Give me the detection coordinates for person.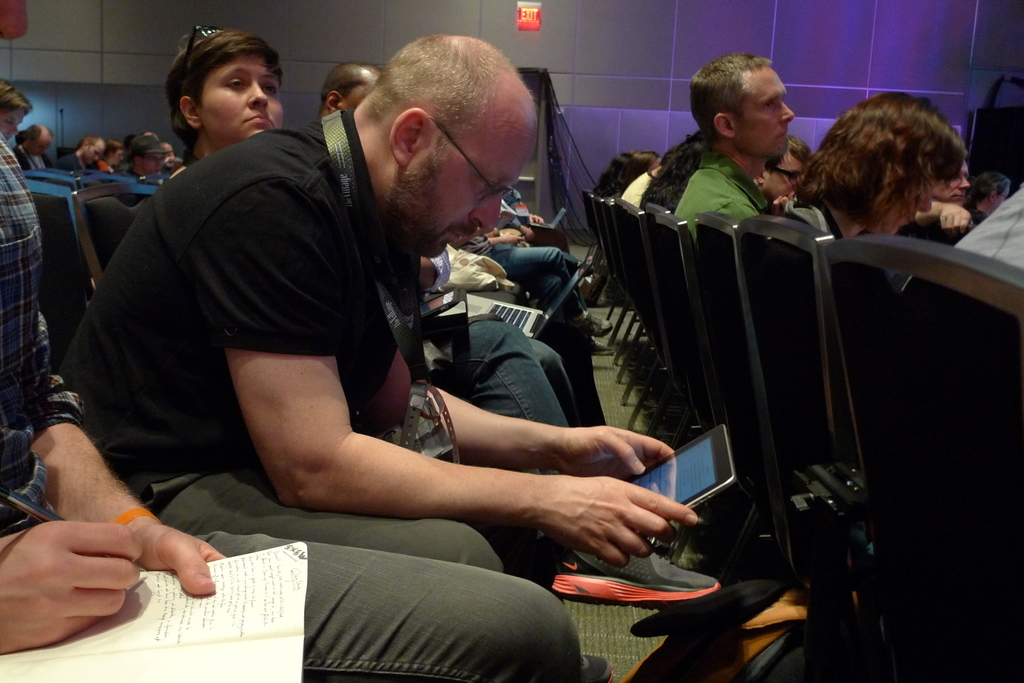
125,138,163,178.
